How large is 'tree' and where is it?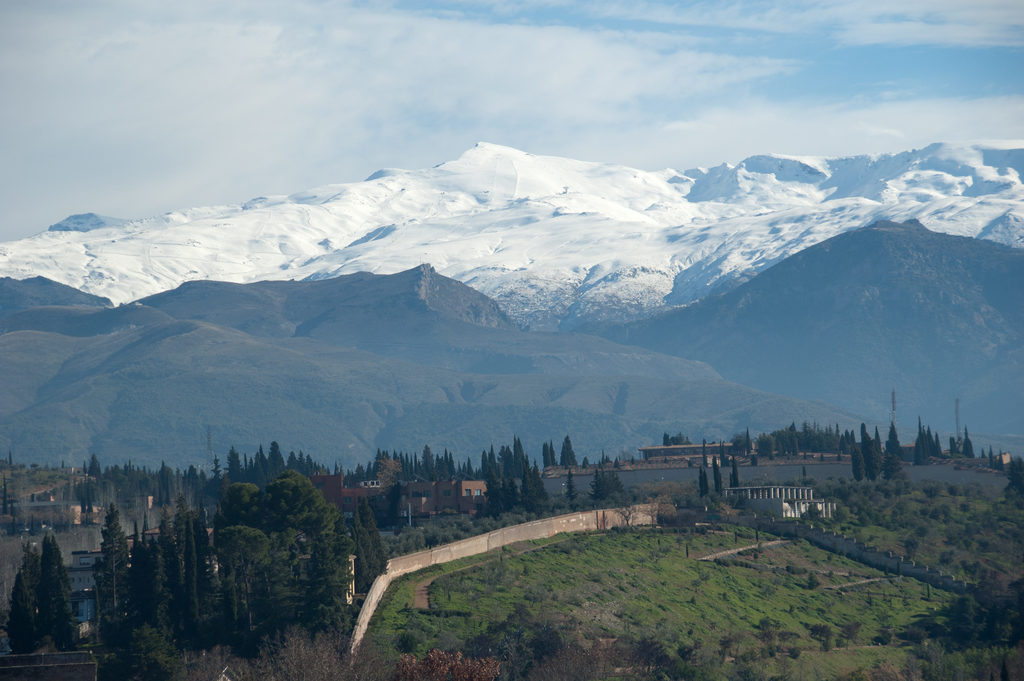
Bounding box: bbox(527, 461, 551, 513).
